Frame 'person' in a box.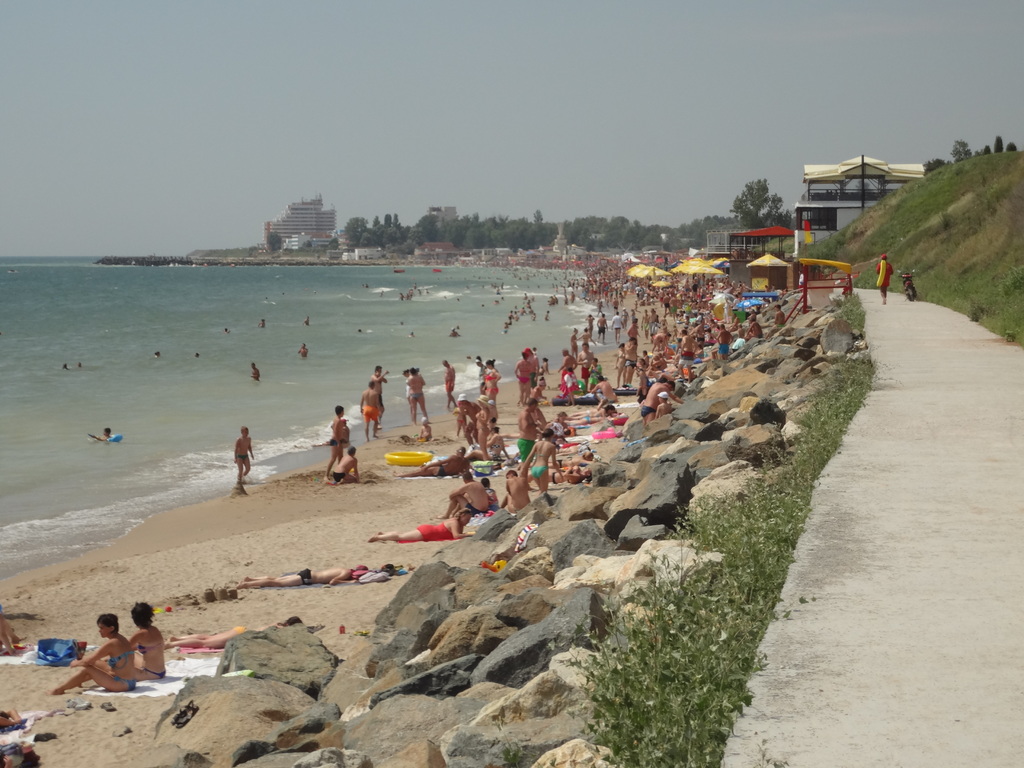
<bbox>232, 557, 368, 590</bbox>.
